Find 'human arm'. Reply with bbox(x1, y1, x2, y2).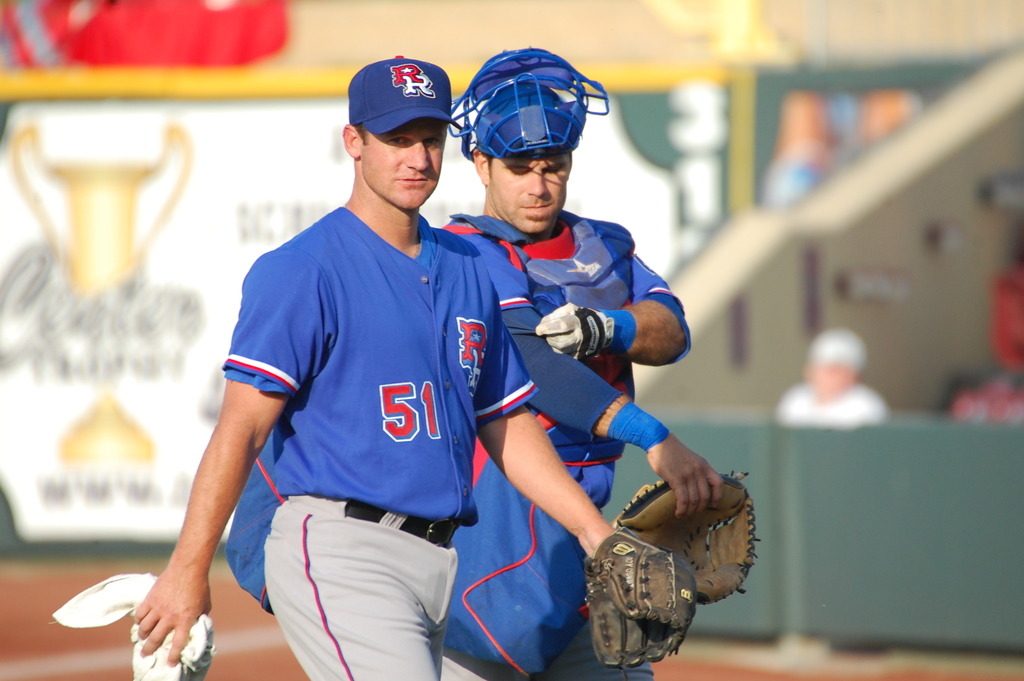
bbox(135, 386, 251, 649).
